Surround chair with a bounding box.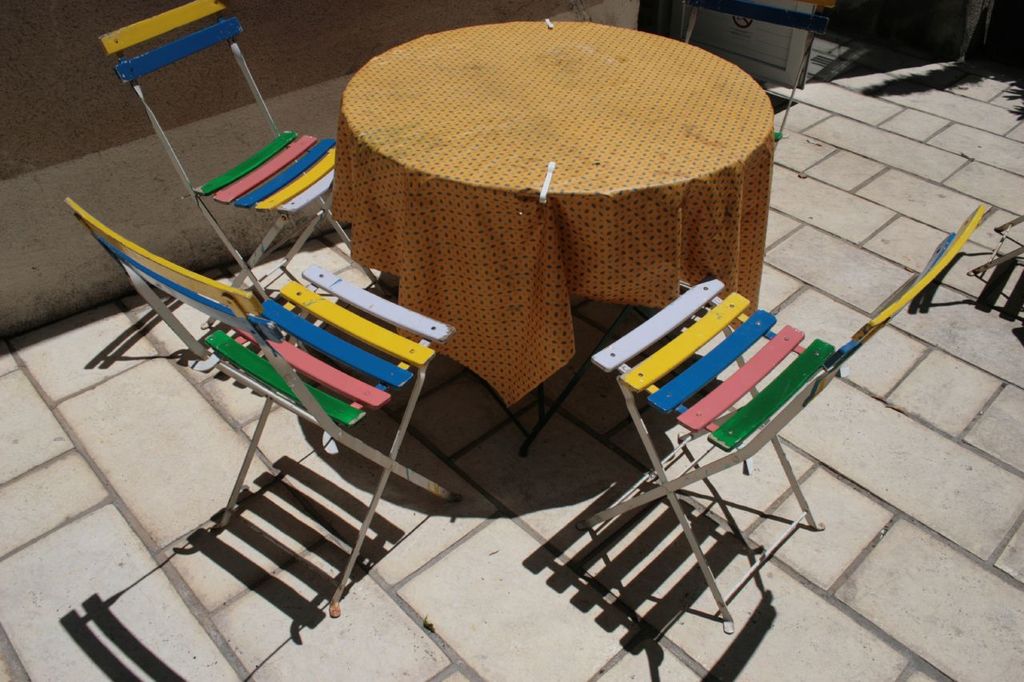
[x1=683, y1=0, x2=838, y2=148].
